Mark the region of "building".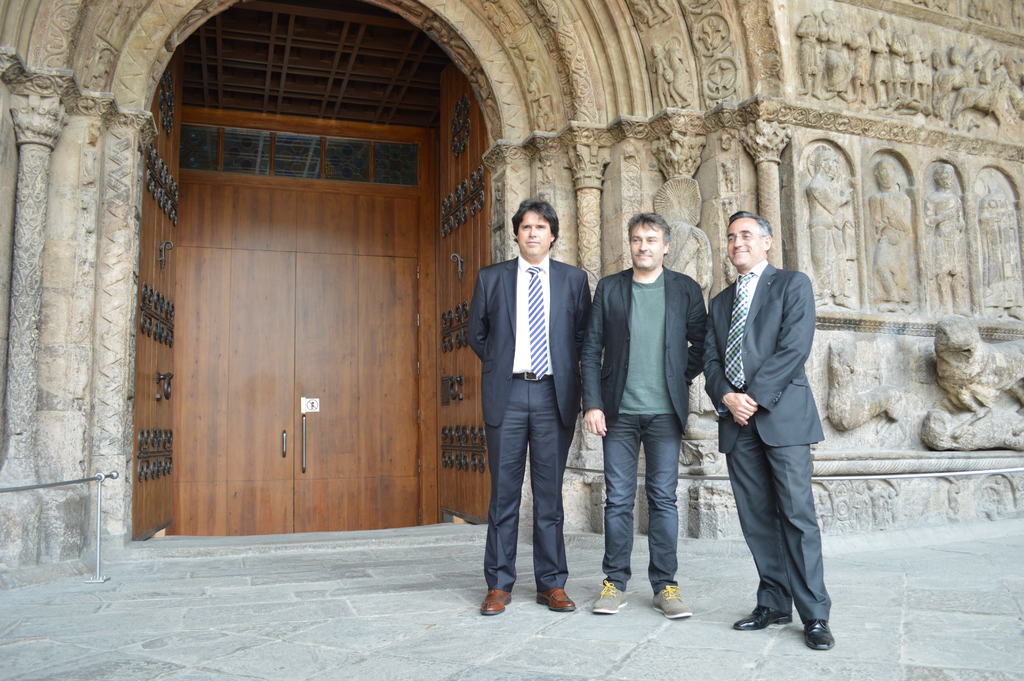
Region: 0,0,1023,595.
